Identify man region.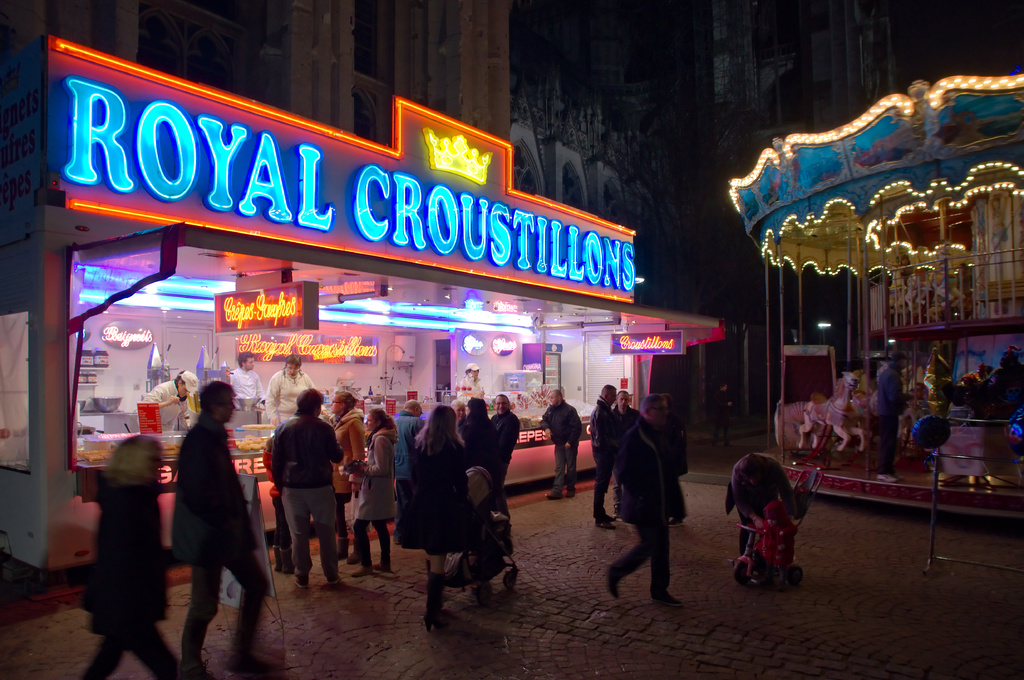
Region: bbox(611, 386, 640, 462).
